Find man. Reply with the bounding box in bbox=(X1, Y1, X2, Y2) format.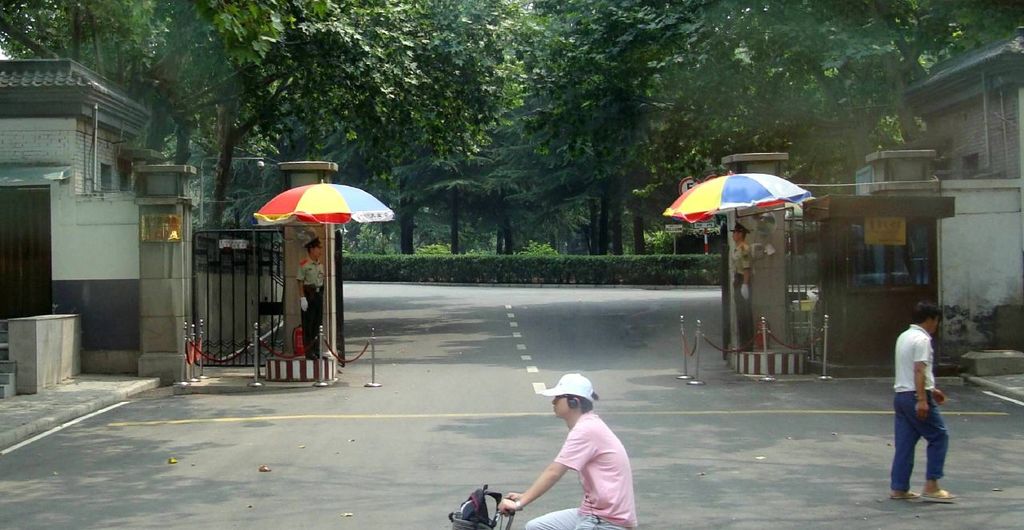
bbox=(293, 232, 334, 365).
